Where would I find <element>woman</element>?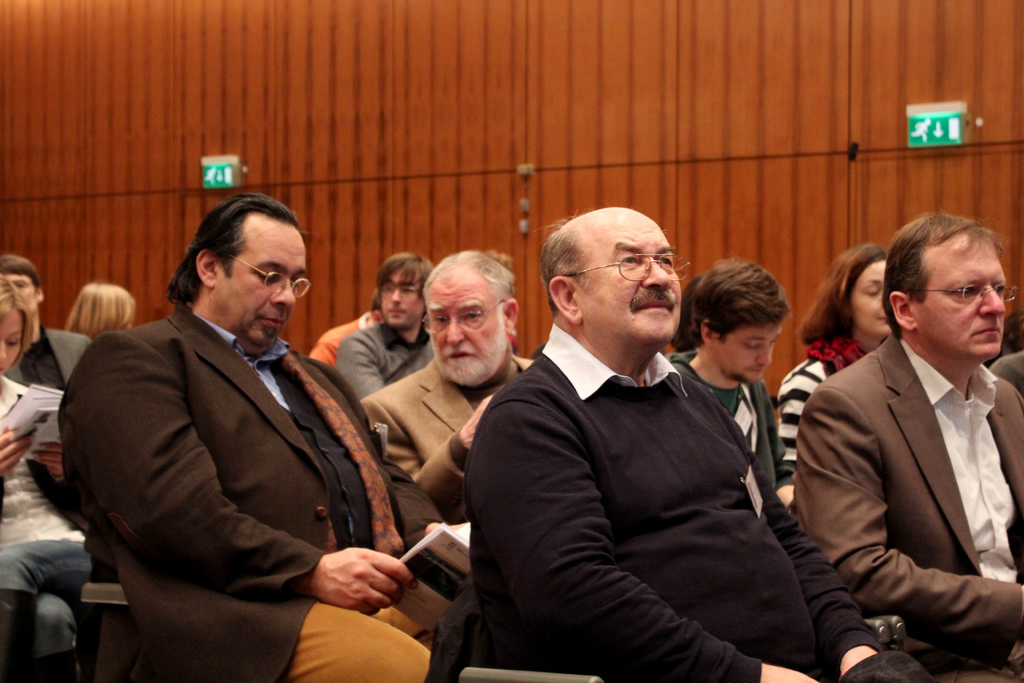
At select_region(65, 282, 131, 347).
